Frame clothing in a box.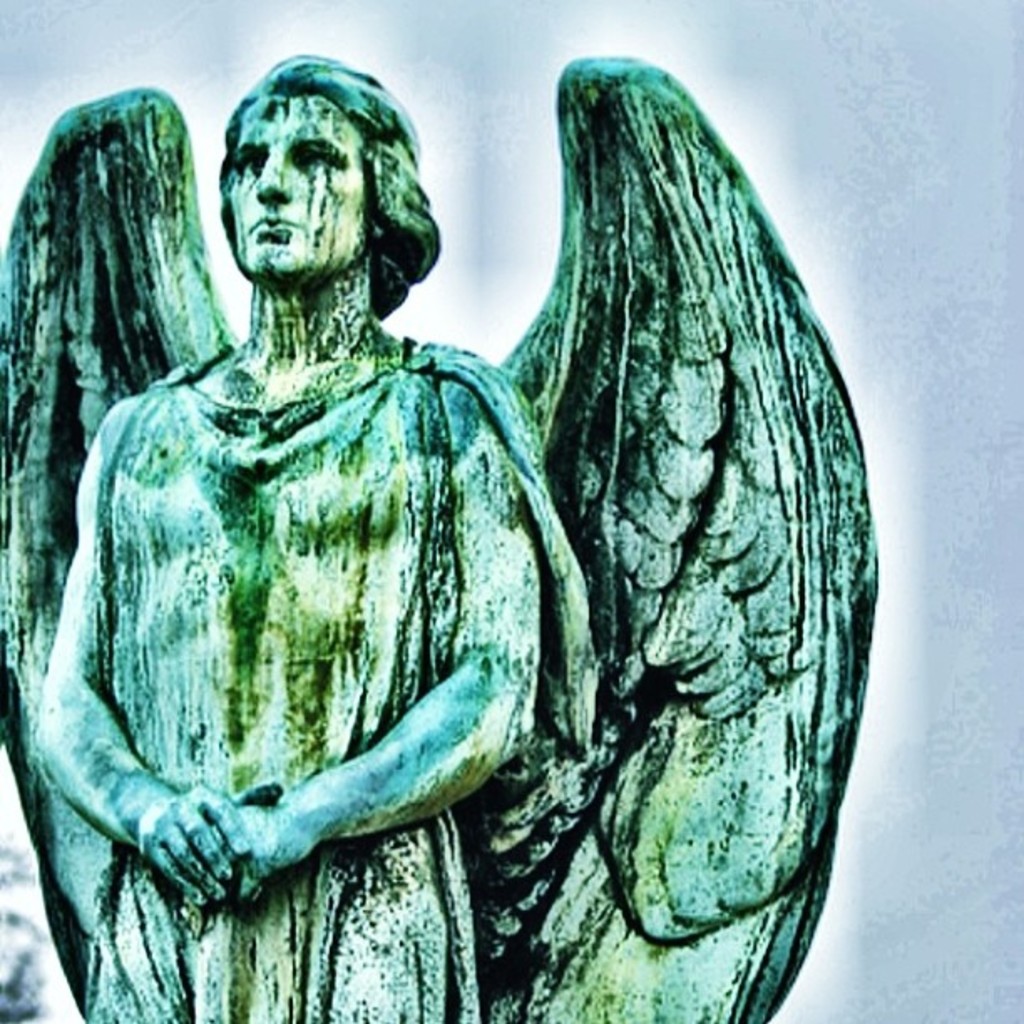
102/350/540/1022.
